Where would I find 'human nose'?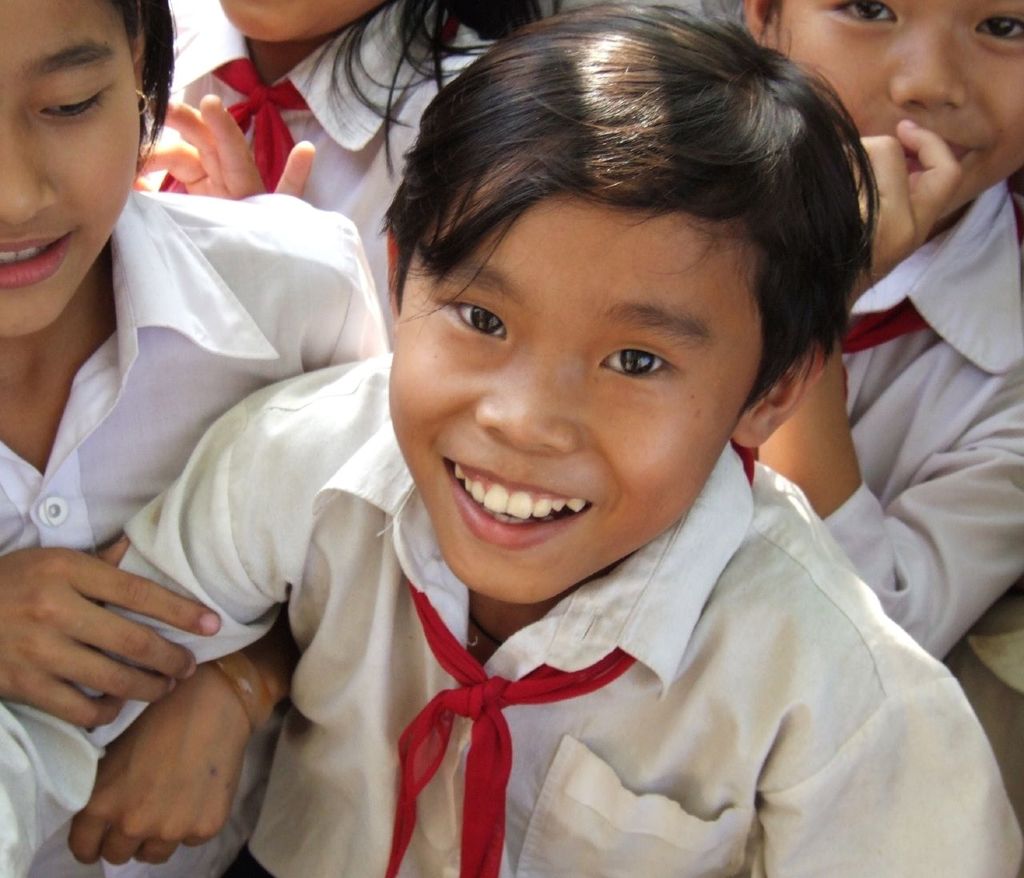
At bbox=[470, 335, 587, 449].
